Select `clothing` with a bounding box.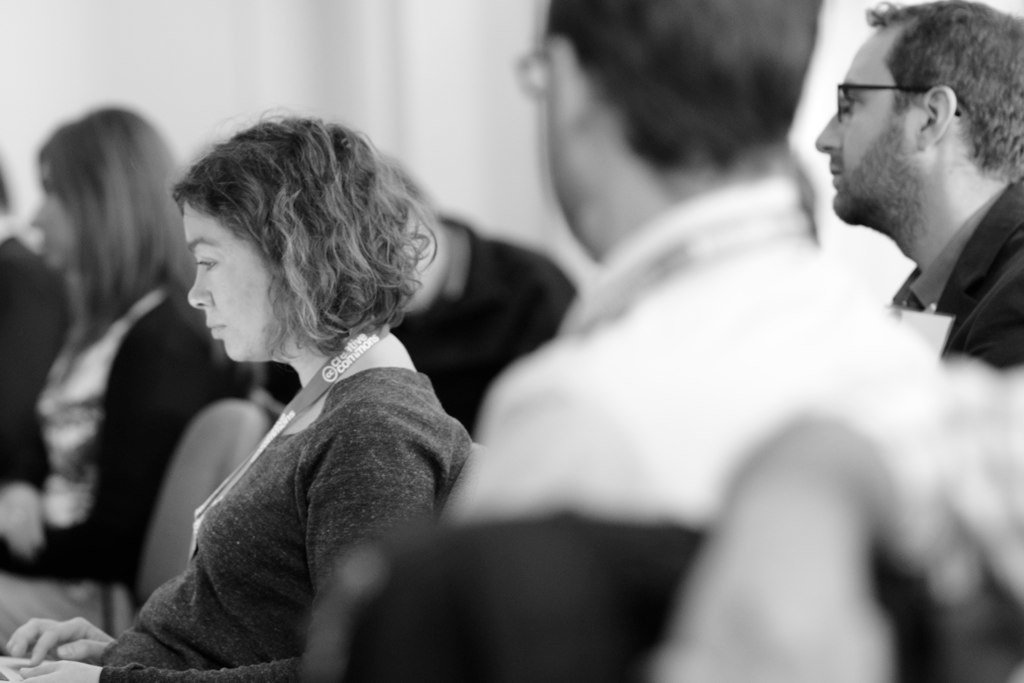
bbox=[1, 282, 247, 646].
